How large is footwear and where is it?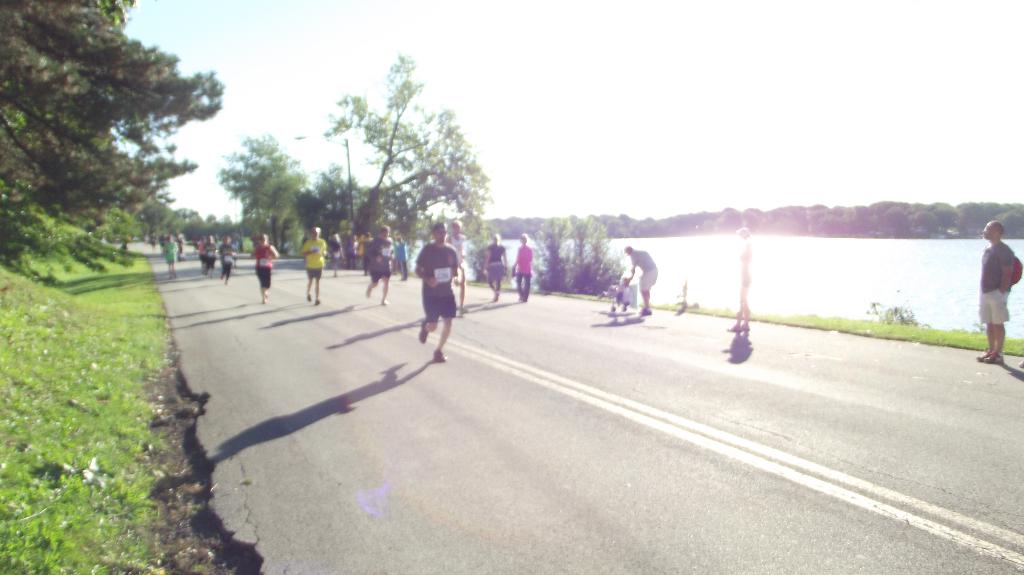
Bounding box: (left=428, top=343, right=452, bottom=360).
